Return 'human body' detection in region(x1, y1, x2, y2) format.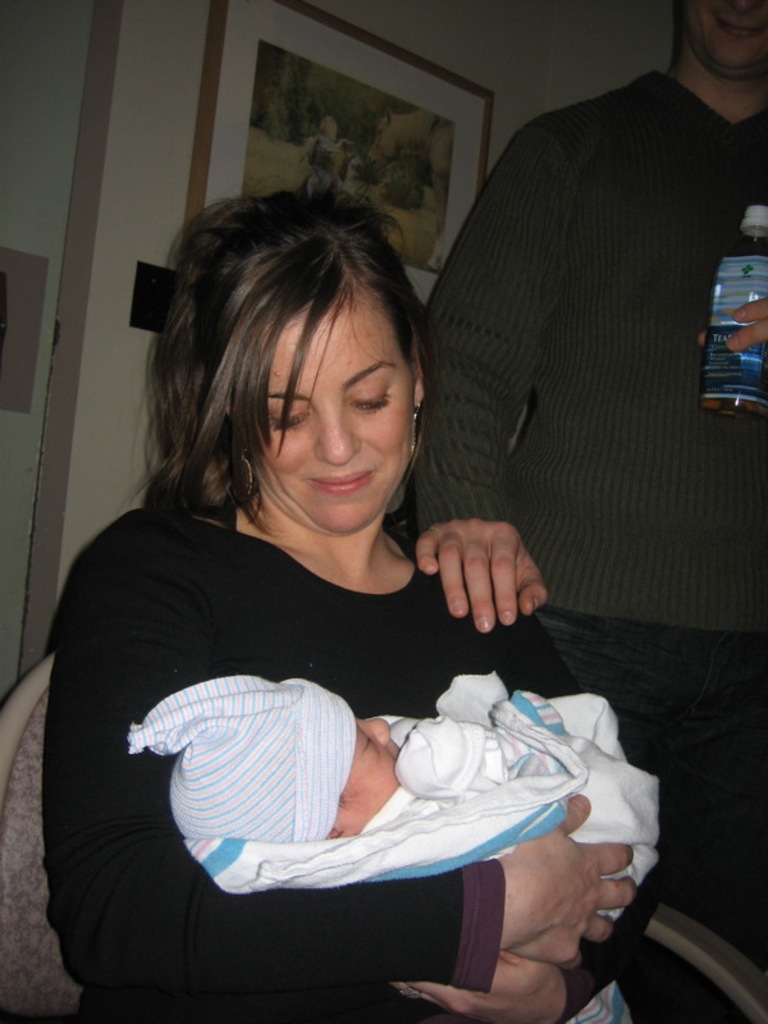
region(125, 676, 667, 947).
